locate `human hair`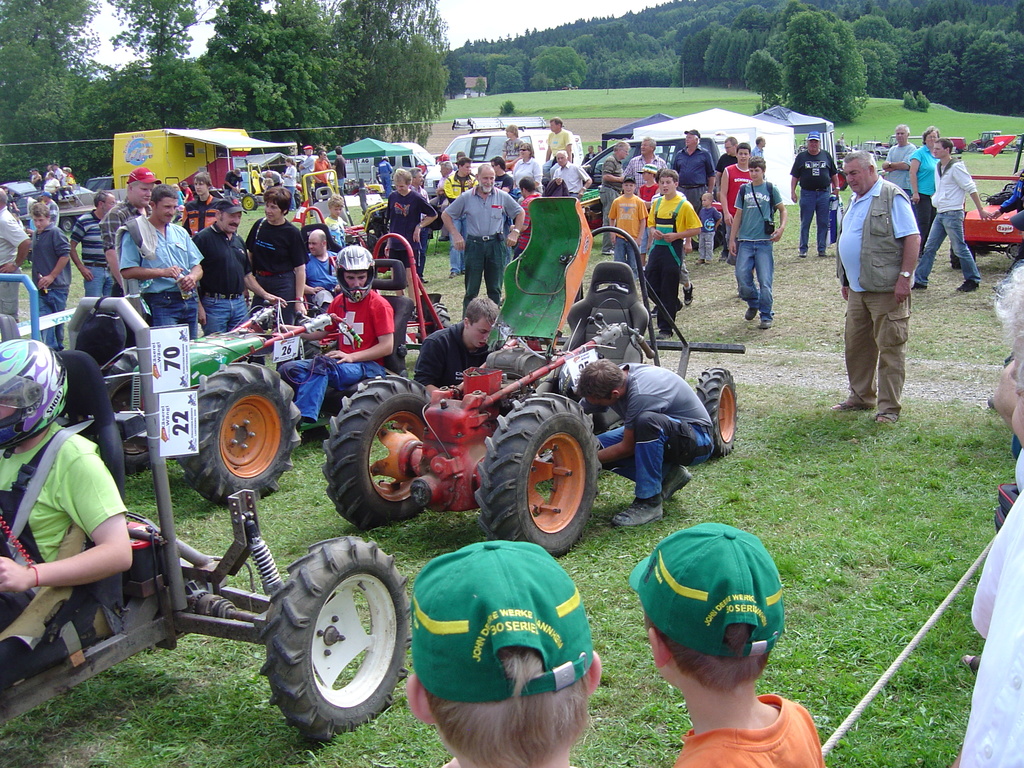
select_region(422, 643, 590, 767)
